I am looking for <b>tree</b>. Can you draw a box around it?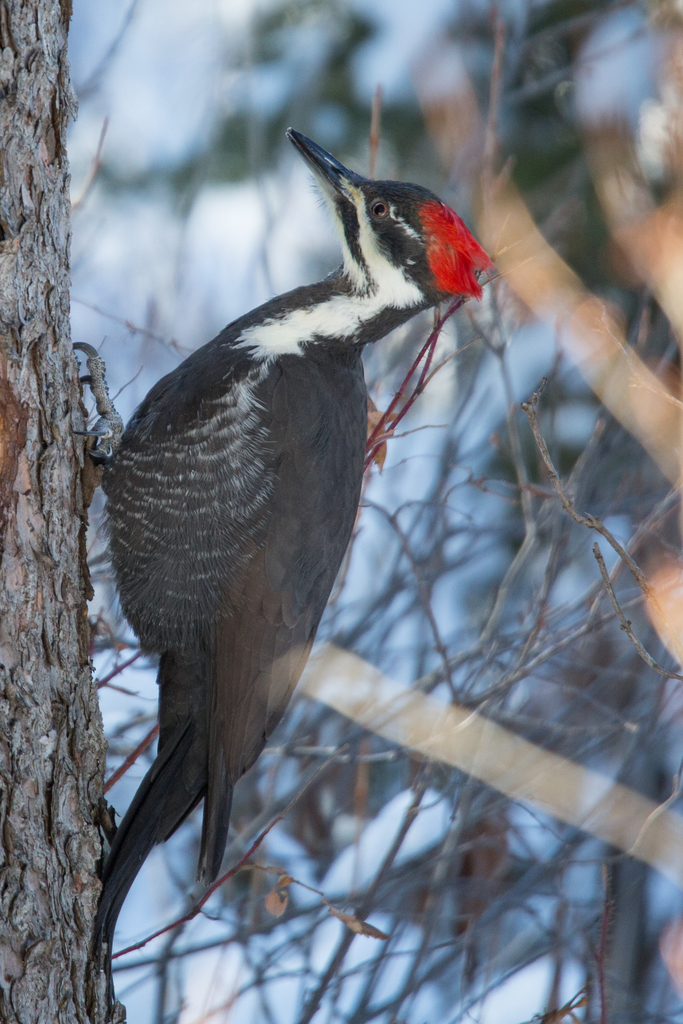
Sure, the bounding box is [0,0,134,1023].
